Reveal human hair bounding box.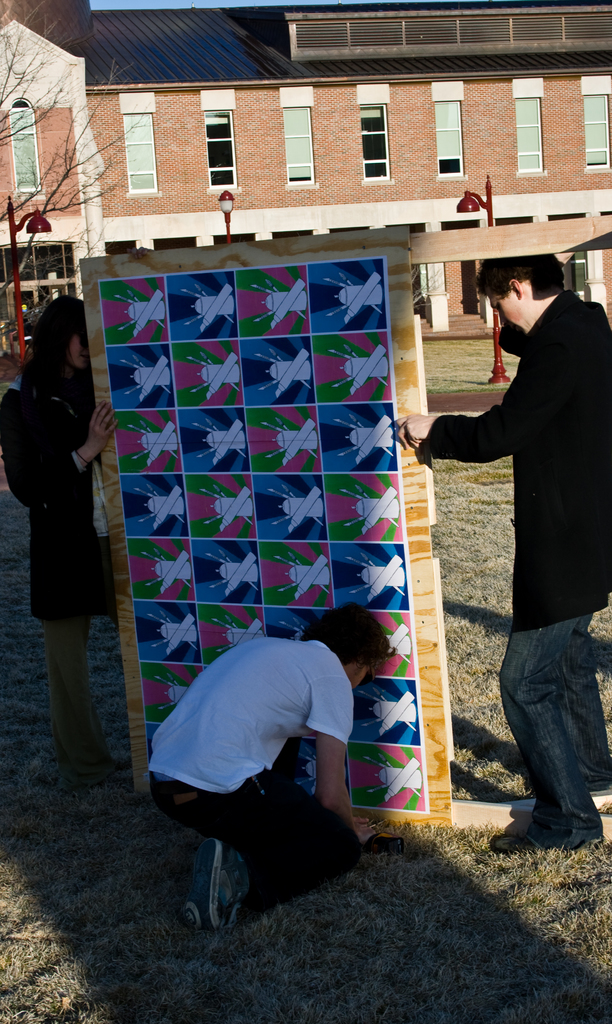
Revealed: locate(20, 287, 72, 404).
